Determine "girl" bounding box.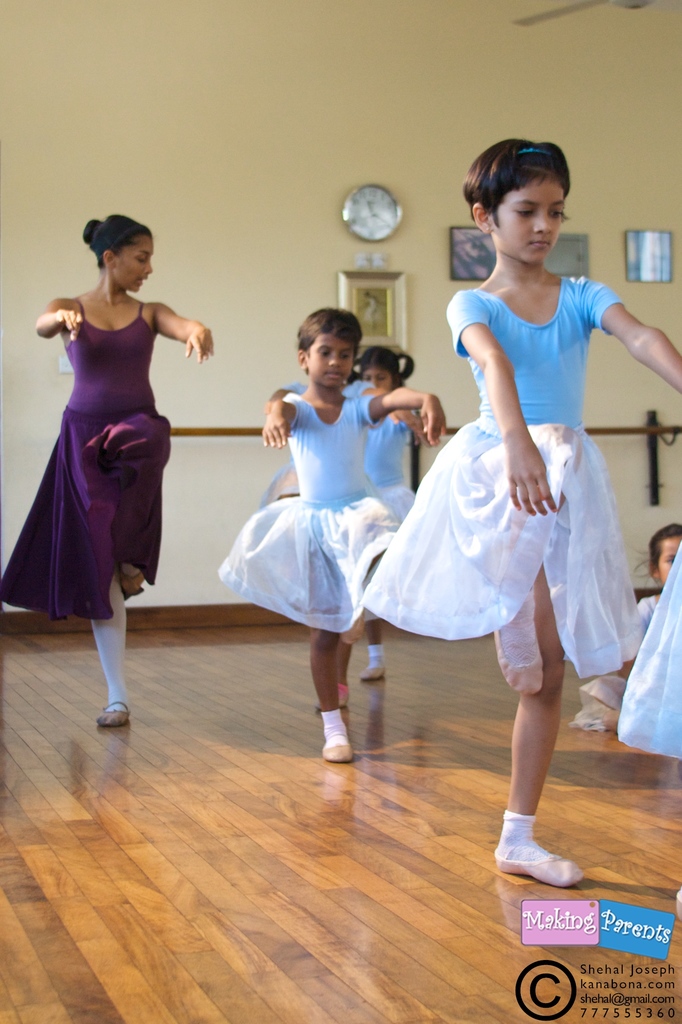
Determined: region(350, 342, 418, 684).
